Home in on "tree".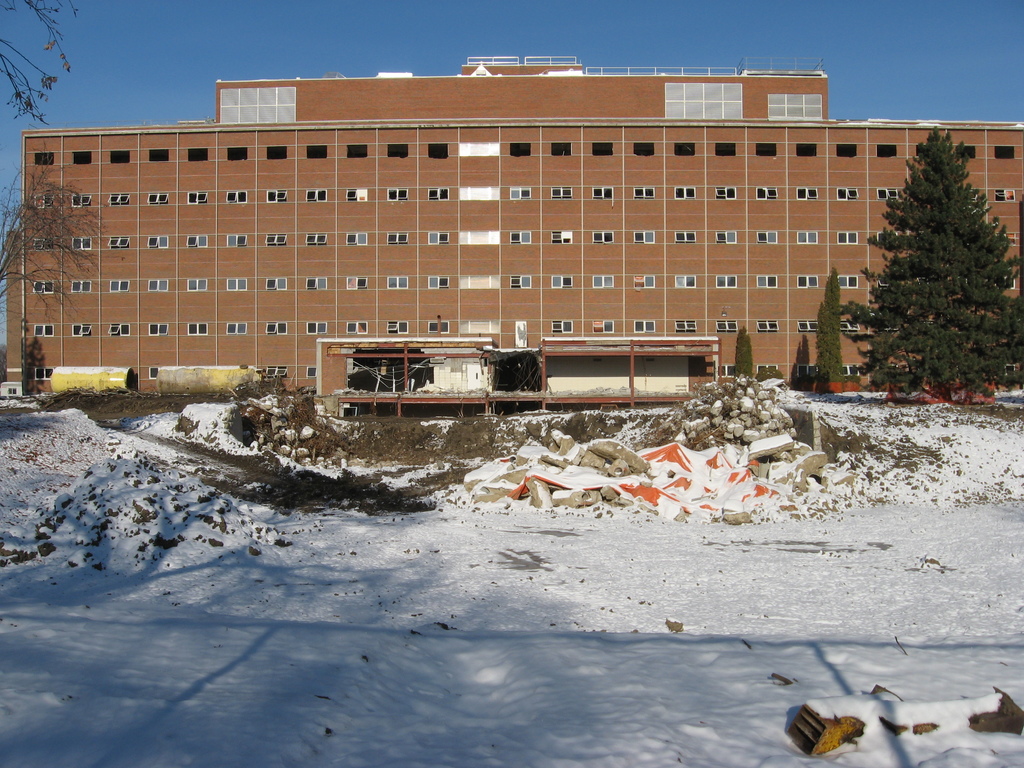
Homed in at [814,265,846,400].
